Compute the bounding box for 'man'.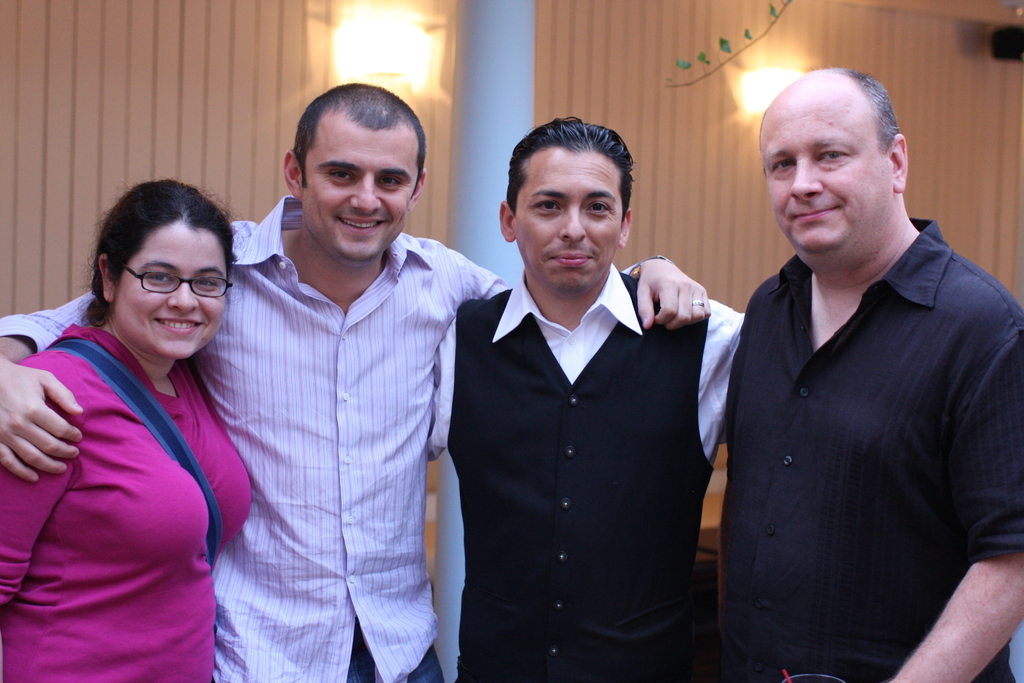
pyautogui.locateOnScreen(0, 82, 708, 682).
